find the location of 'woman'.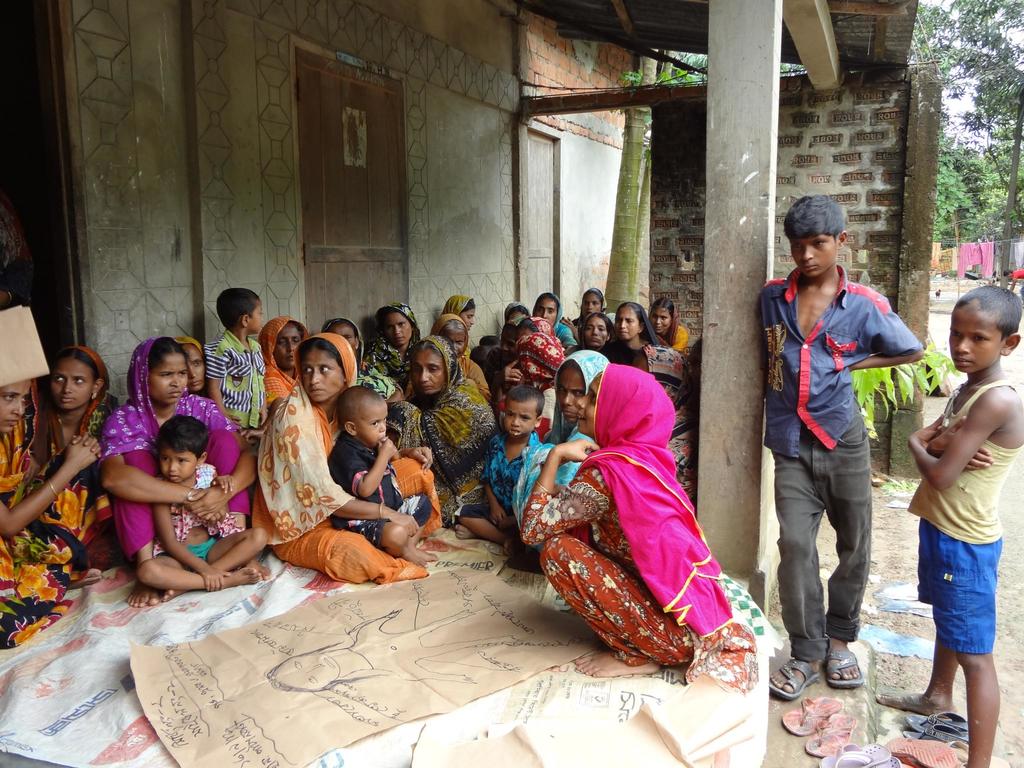
Location: 647 300 689 358.
